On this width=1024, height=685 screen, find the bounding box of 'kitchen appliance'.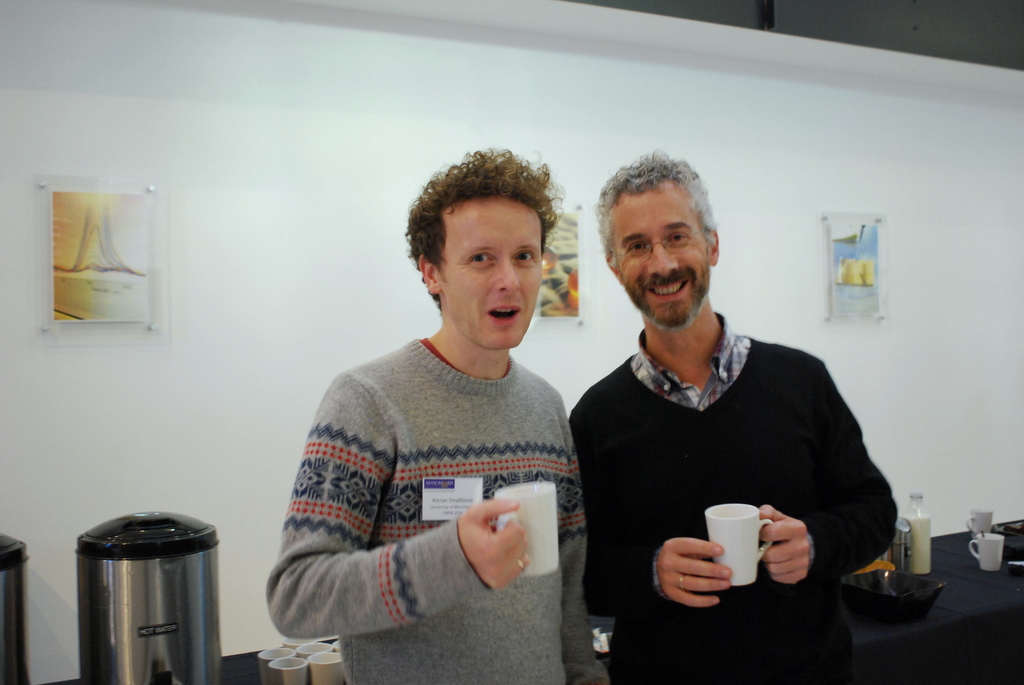
Bounding box: region(499, 475, 554, 573).
